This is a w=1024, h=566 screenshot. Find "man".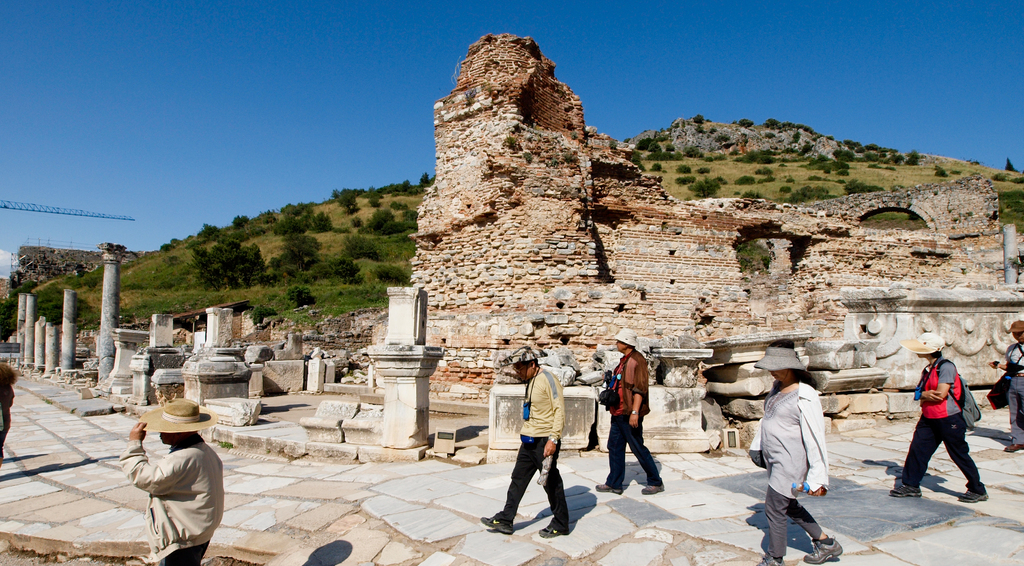
Bounding box: locate(120, 395, 227, 564).
